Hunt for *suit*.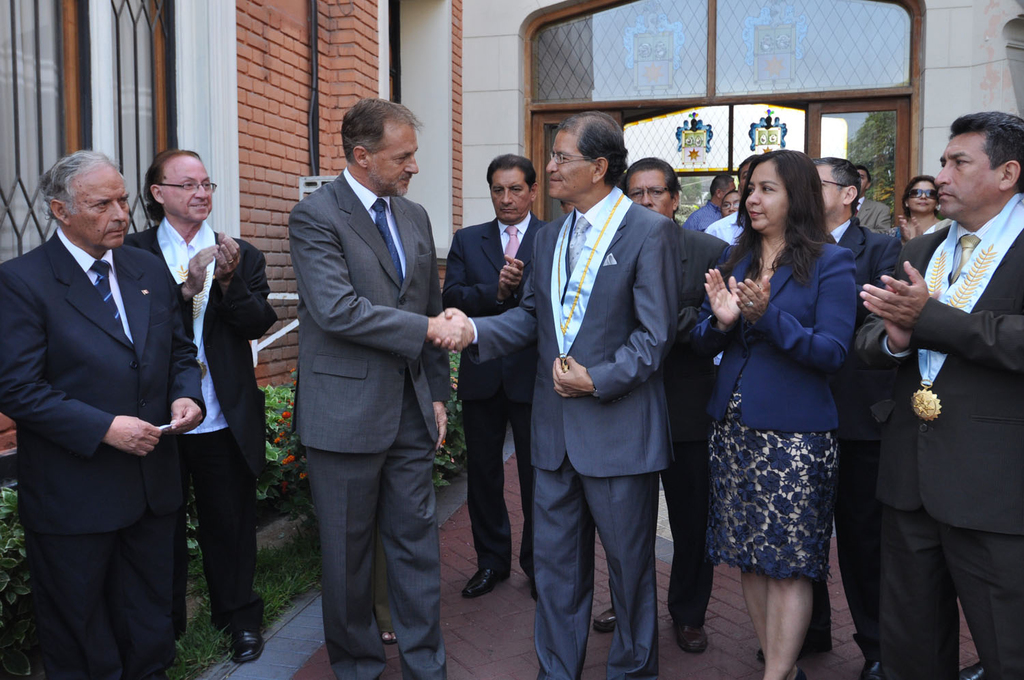
Hunted down at box(612, 225, 726, 624).
